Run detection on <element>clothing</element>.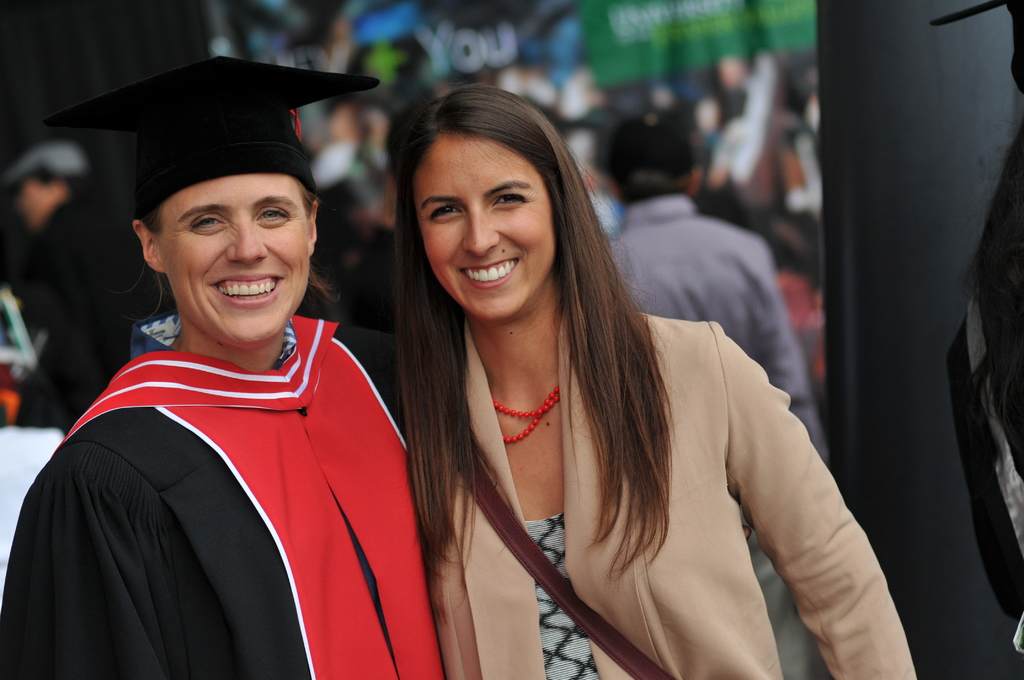
Result: (15, 272, 422, 679).
